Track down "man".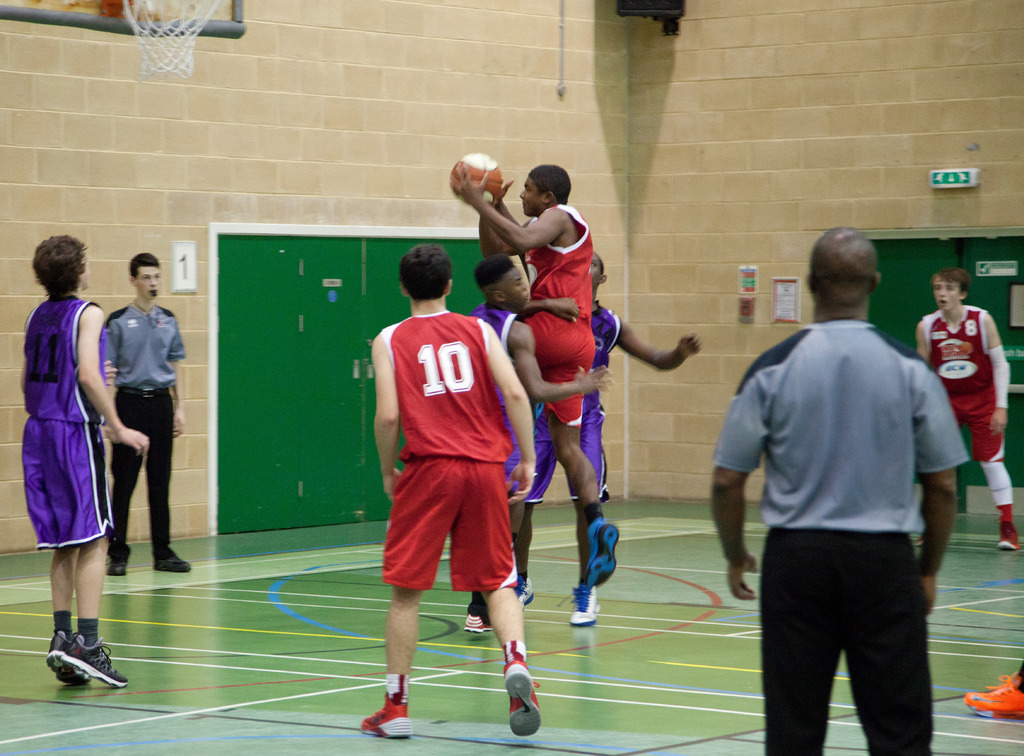
Tracked to x1=447, y1=156, x2=619, y2=584.
